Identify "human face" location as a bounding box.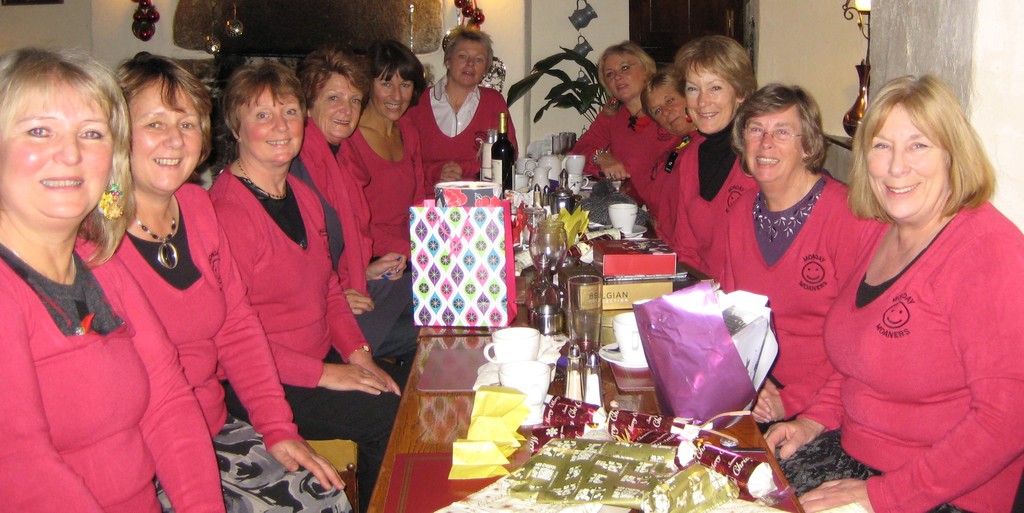
[369, 69, 414, 119].
